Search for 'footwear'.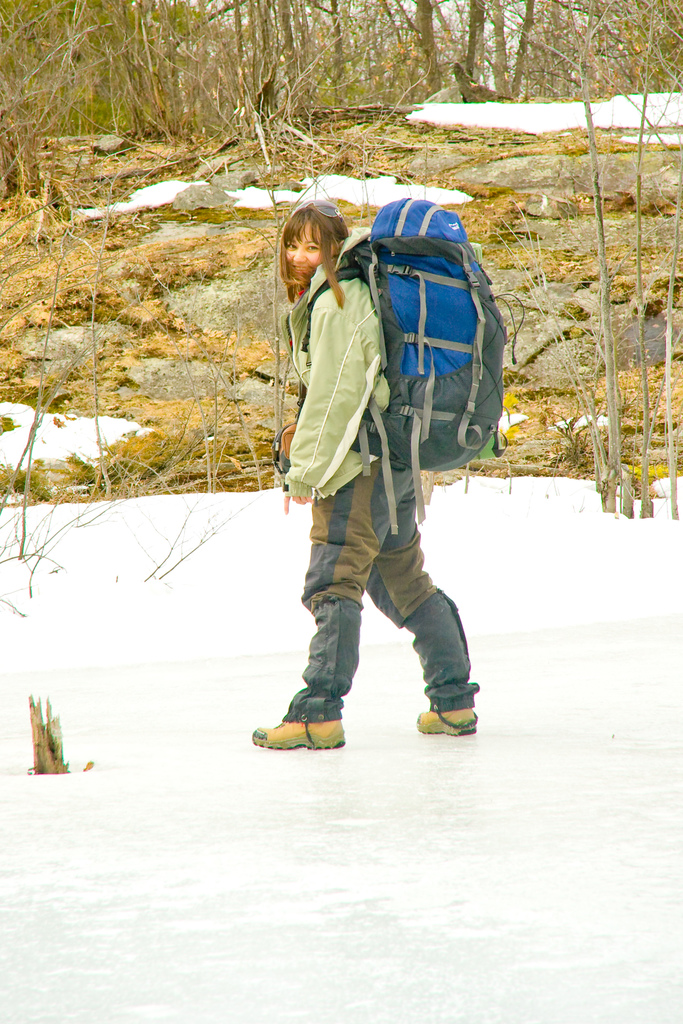
Found at 246:714:346:749.
